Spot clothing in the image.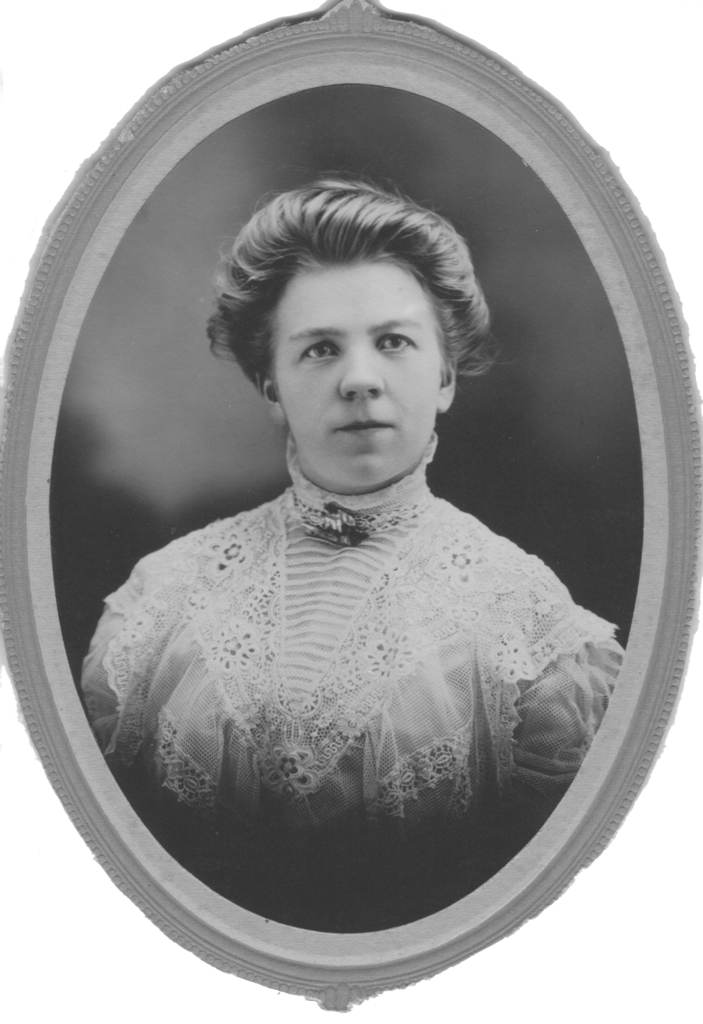
clothing found at {"left": 101, "top": 442, "right": 610, "bottom": 944}.
